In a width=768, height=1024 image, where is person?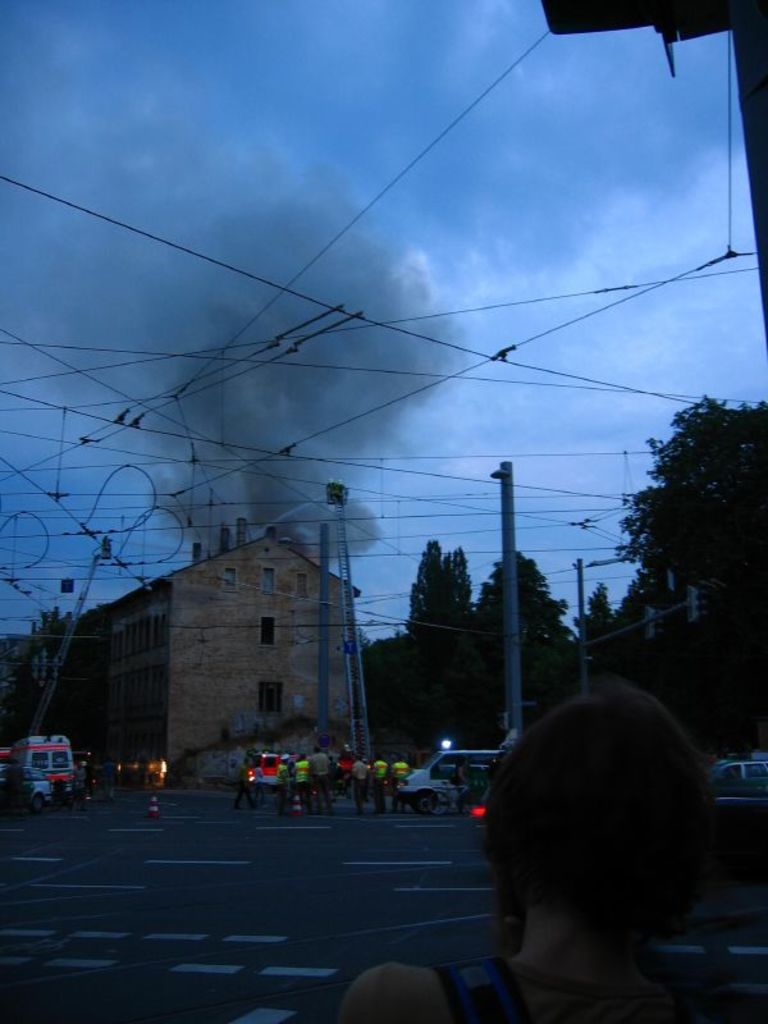
234:755:273:809.
